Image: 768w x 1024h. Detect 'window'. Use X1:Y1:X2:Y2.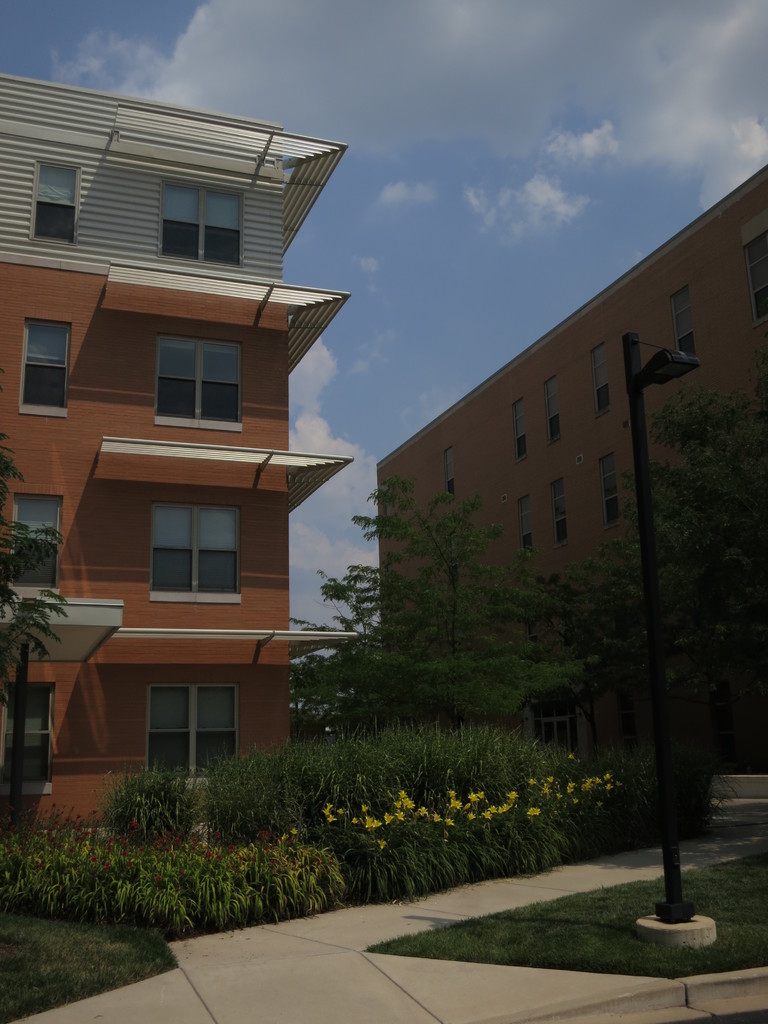
7:493:60:587.
